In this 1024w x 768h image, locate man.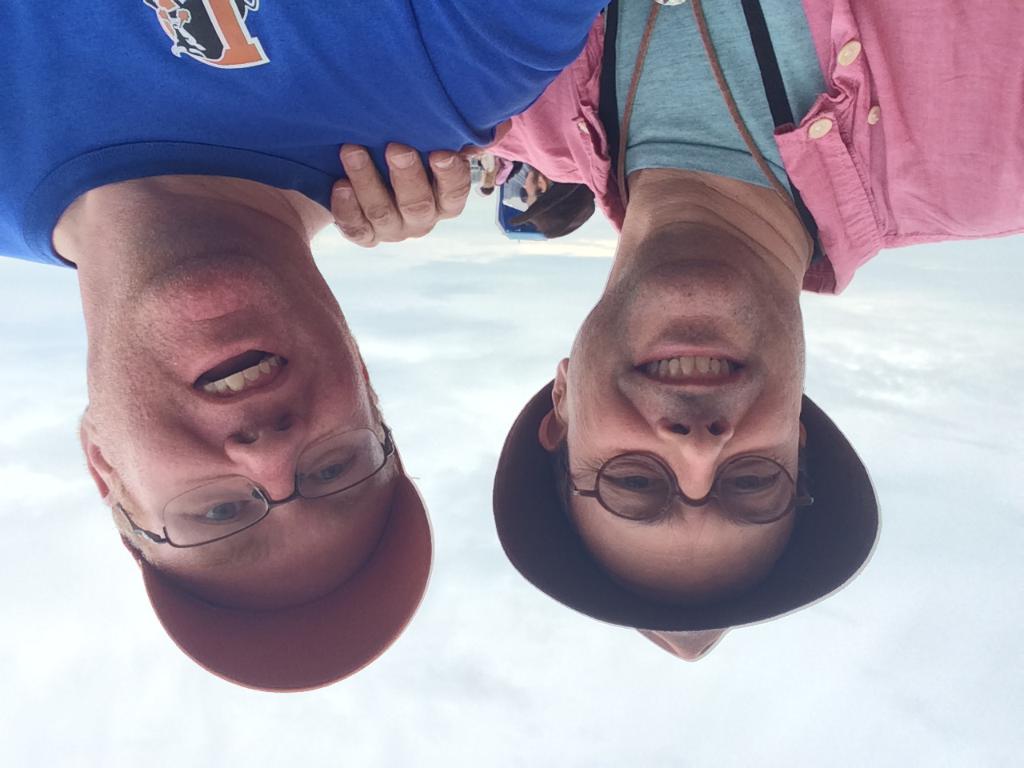
Bounding box: x1=480 y1=0 x2=1023 y2=643.
